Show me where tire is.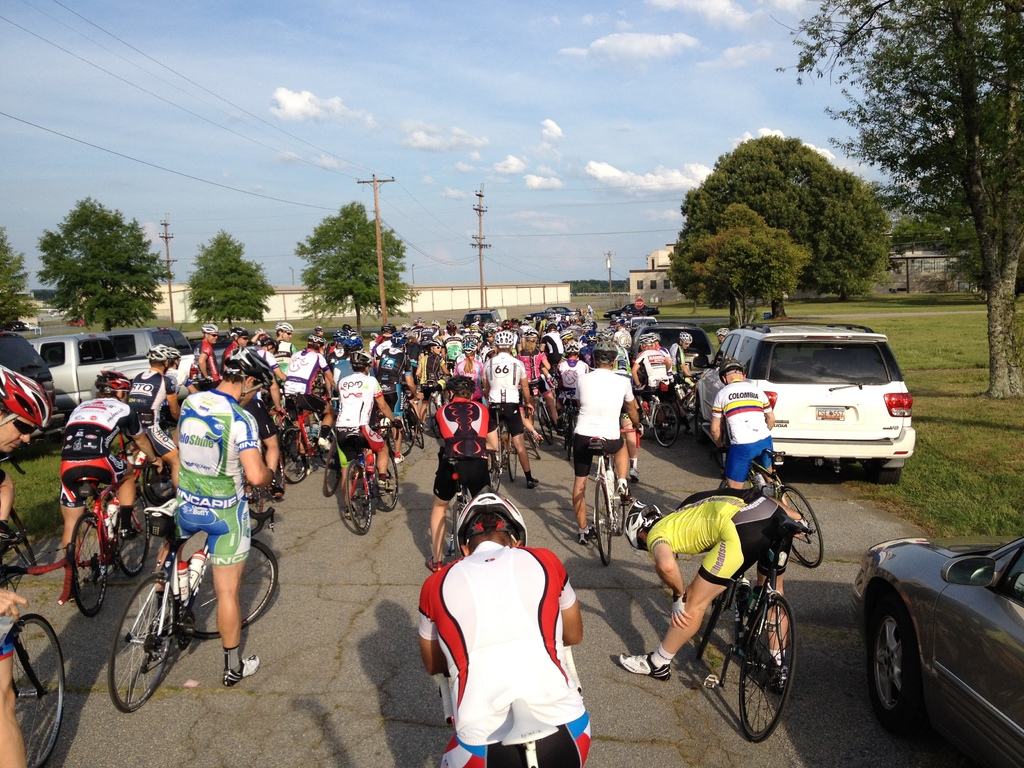
tire is at BBox(868, 458, 905, 487).
